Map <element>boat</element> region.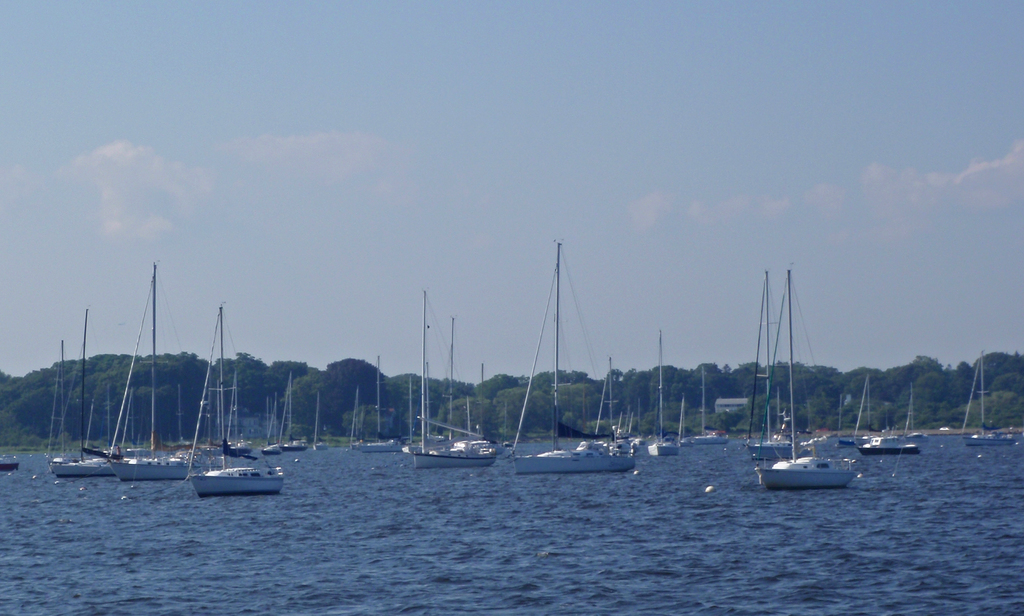
Mapped to (404, 289, 504, 472).
